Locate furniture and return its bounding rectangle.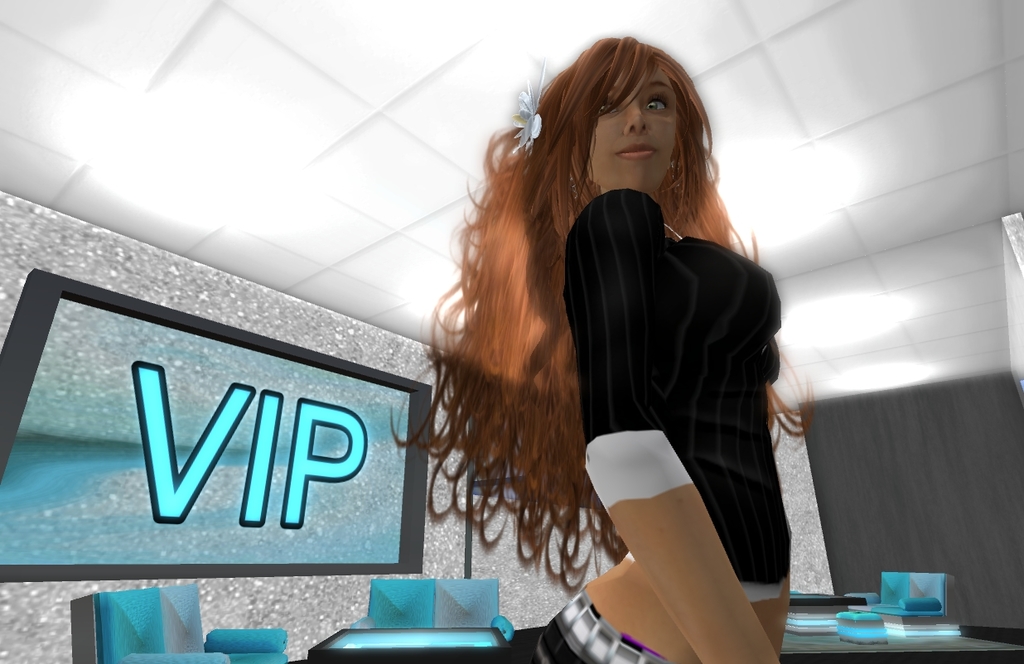
locate(784, 592, 868, 636).
